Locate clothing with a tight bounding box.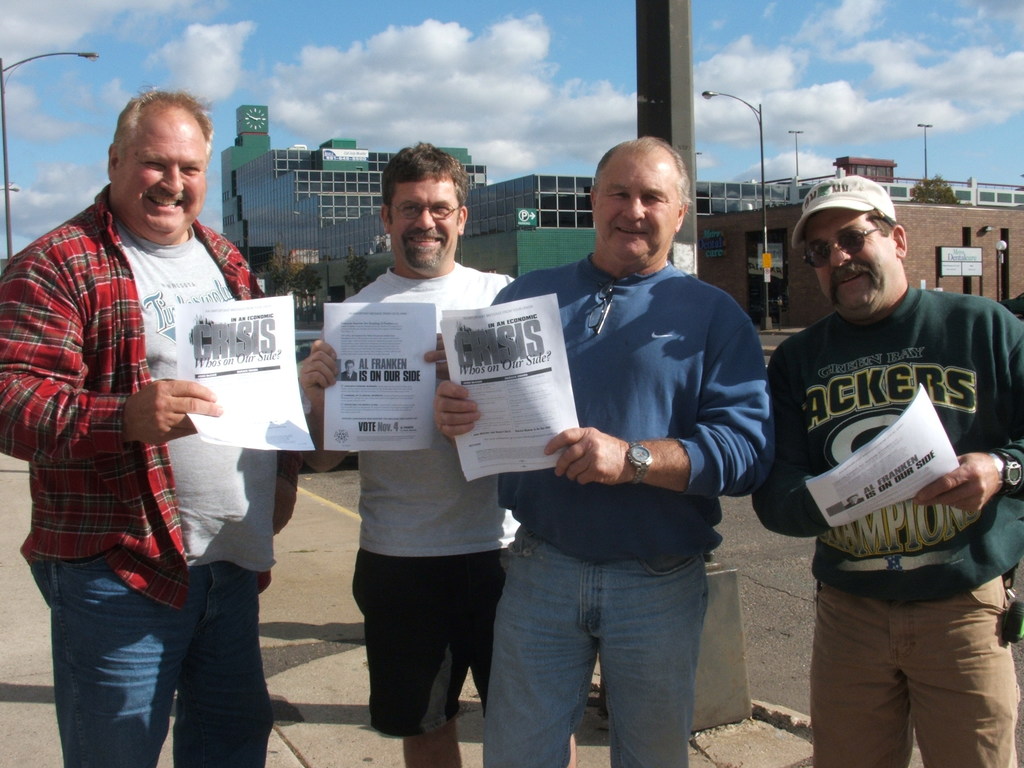
bbox(461, 264, 792, 767).
